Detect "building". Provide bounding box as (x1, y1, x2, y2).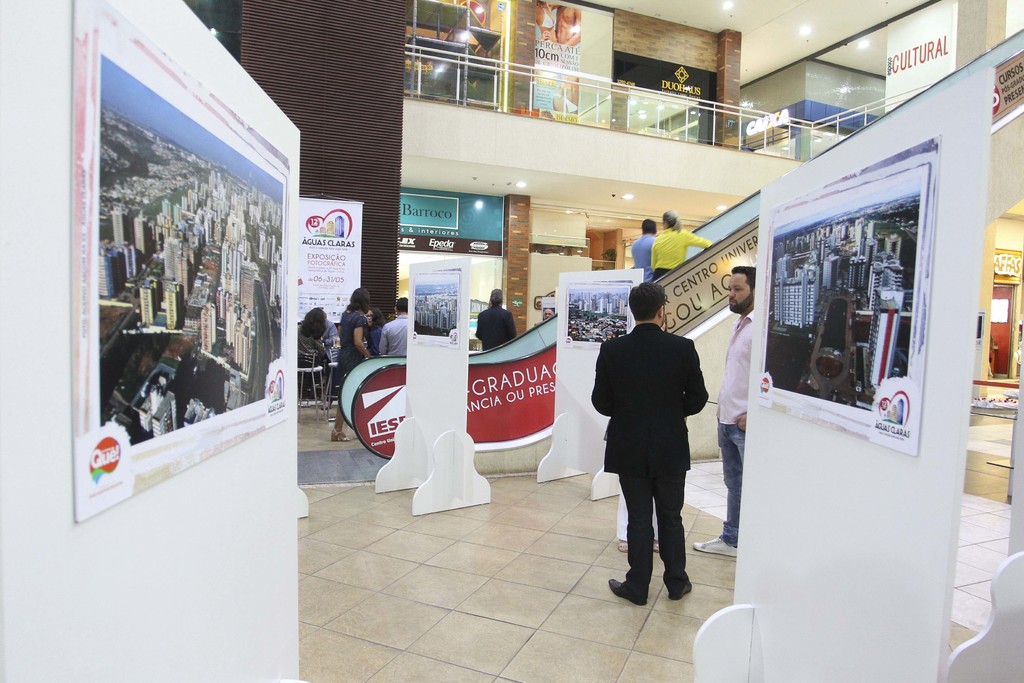
(0, 0, 1021, 682).
